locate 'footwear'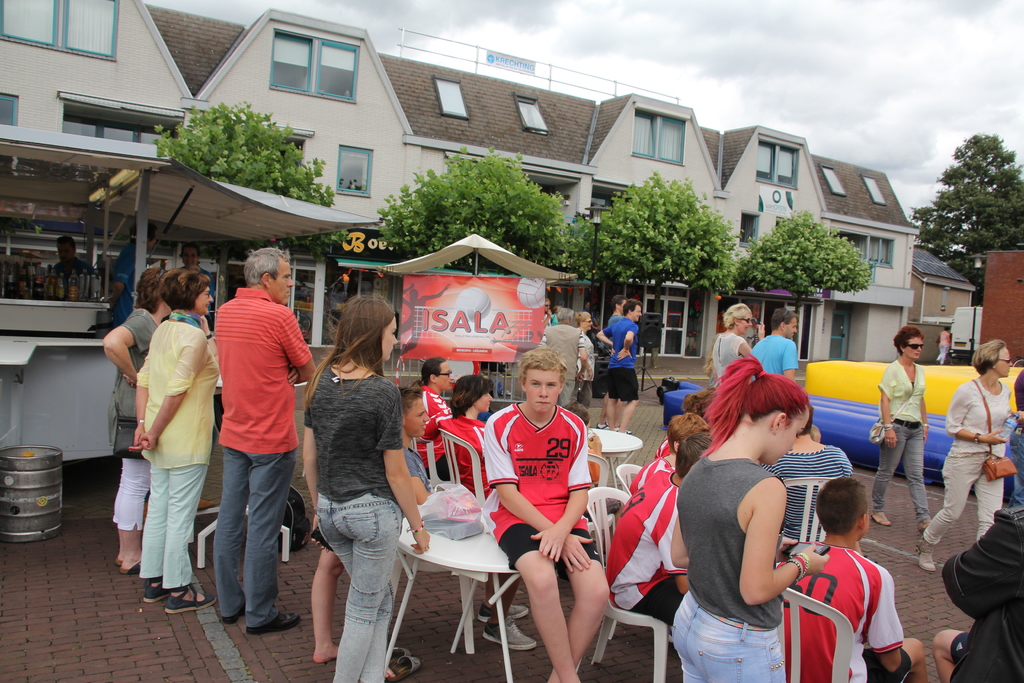
{"x1": 142, "y1": 572, "x2": 175, "y2": 604}
